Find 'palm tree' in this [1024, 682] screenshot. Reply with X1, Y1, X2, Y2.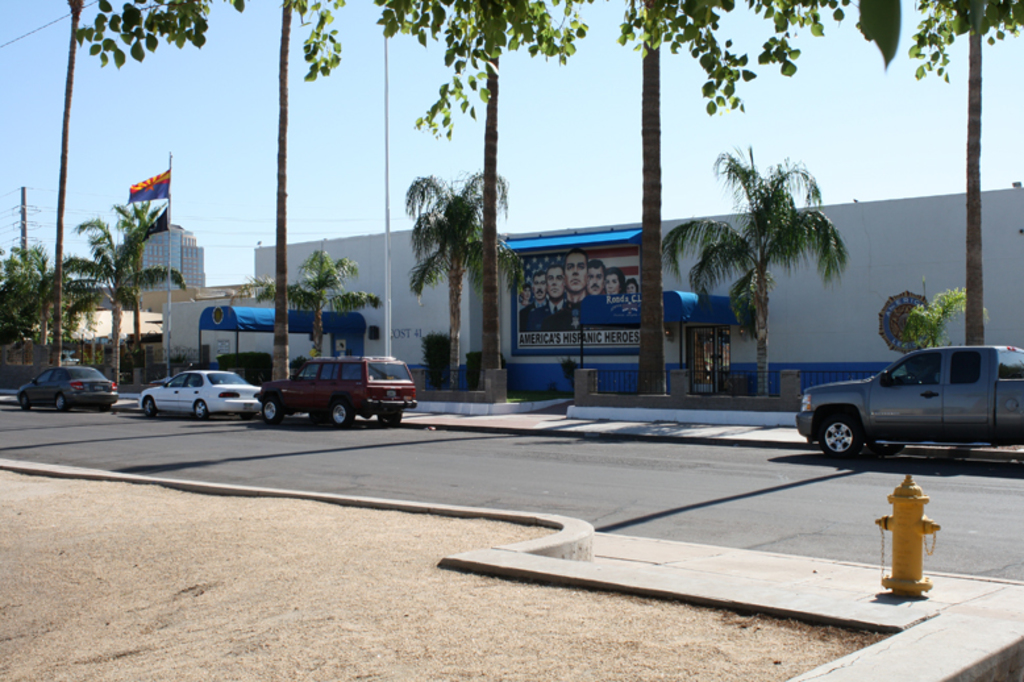
0, 258, 49, 338.
